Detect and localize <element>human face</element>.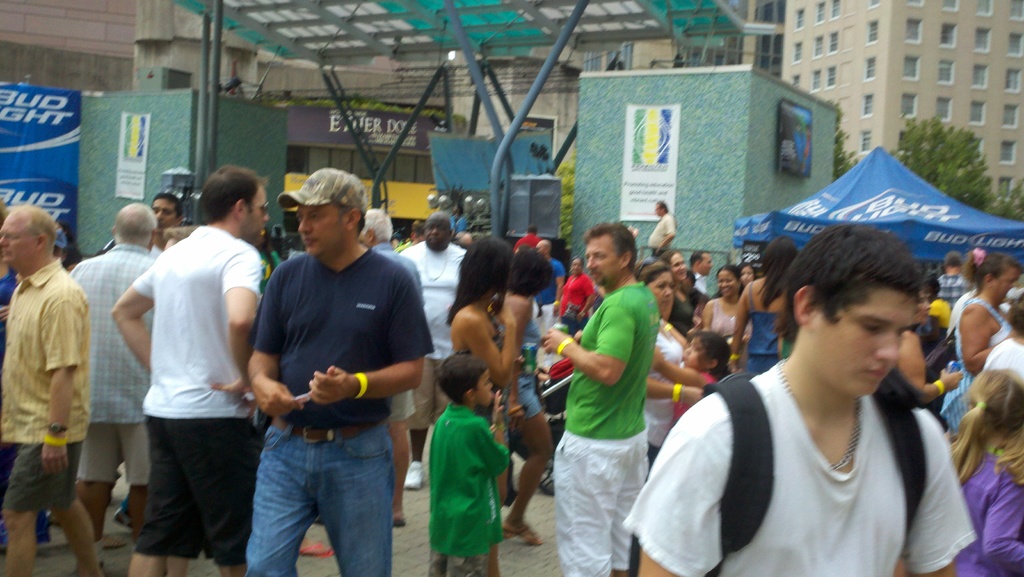
Localized at crop(0, 214, 37, 269).
